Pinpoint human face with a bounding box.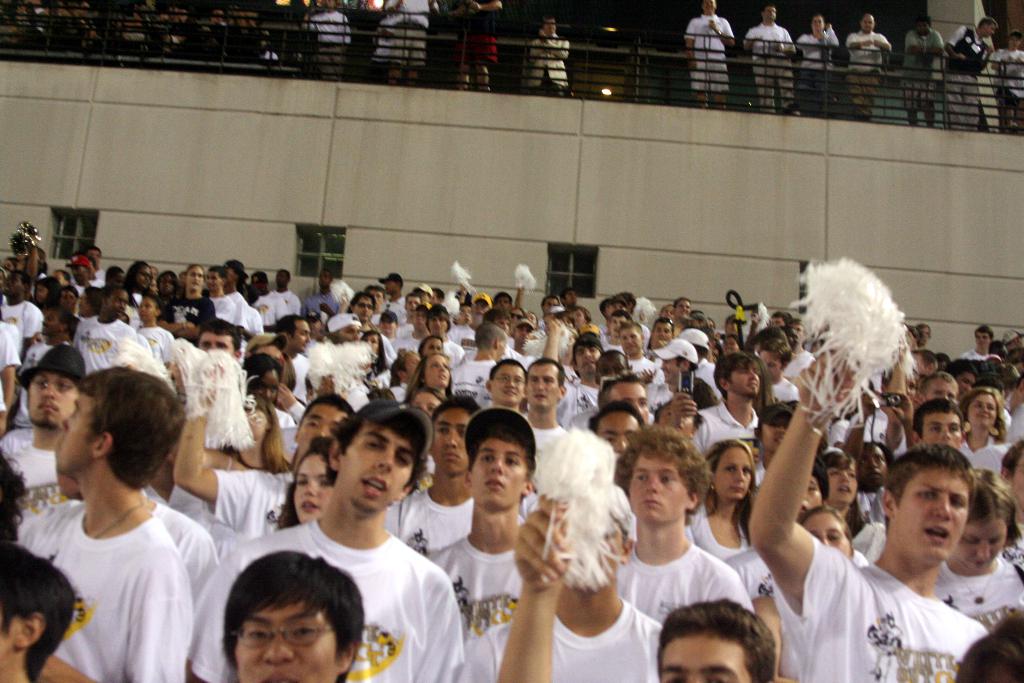
locate(982, 21, 996, 37).
